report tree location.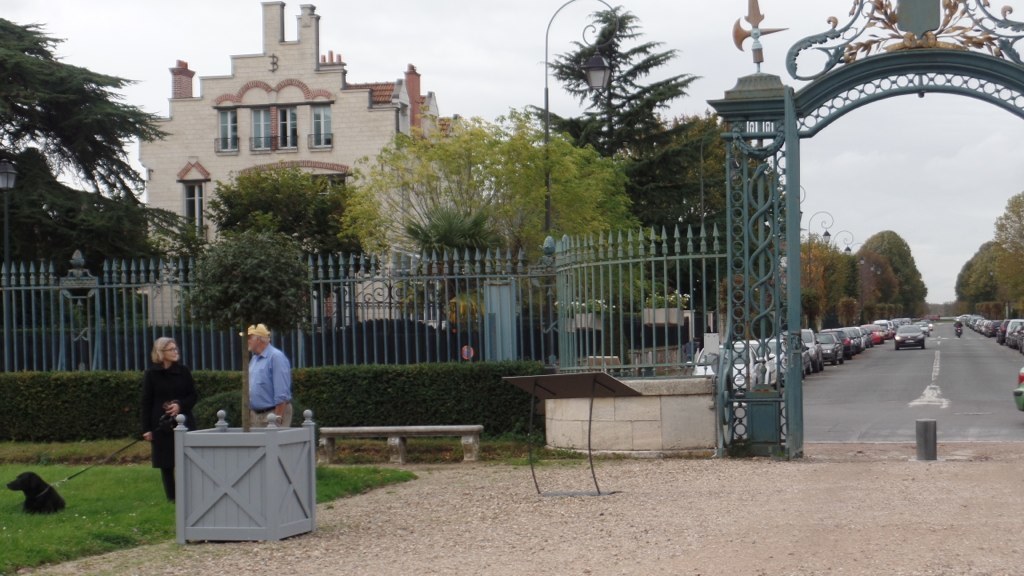
Report: crop(0, 135, 201, 275).
